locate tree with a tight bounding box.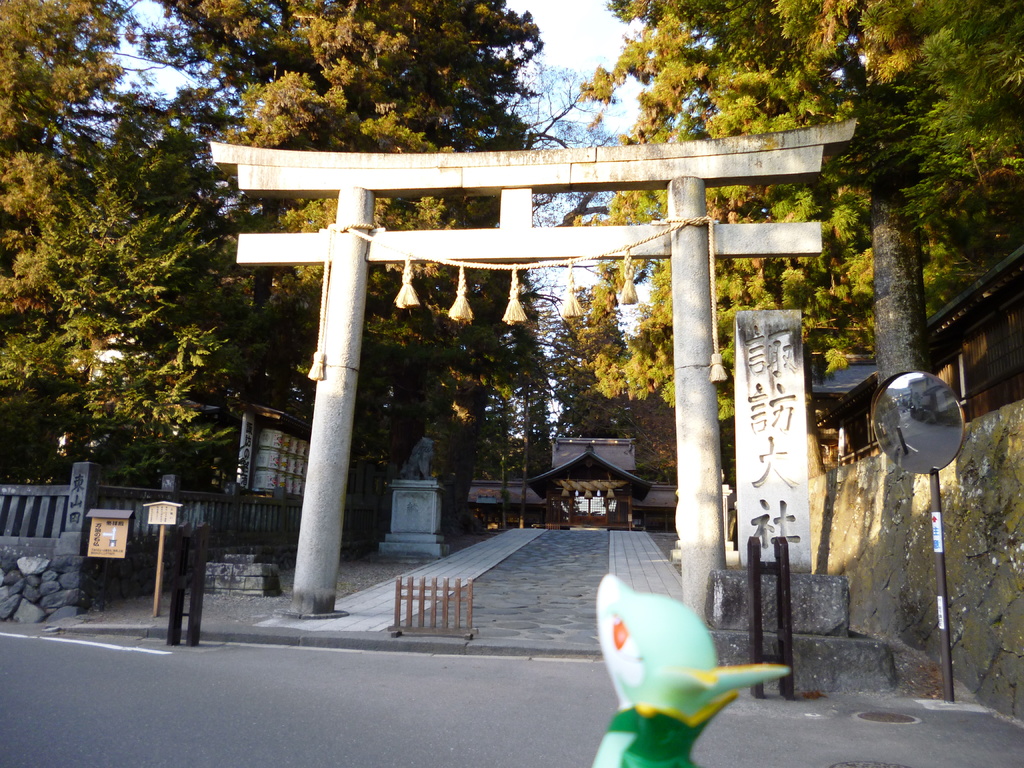
select_region(20, 93, 250, 527).
